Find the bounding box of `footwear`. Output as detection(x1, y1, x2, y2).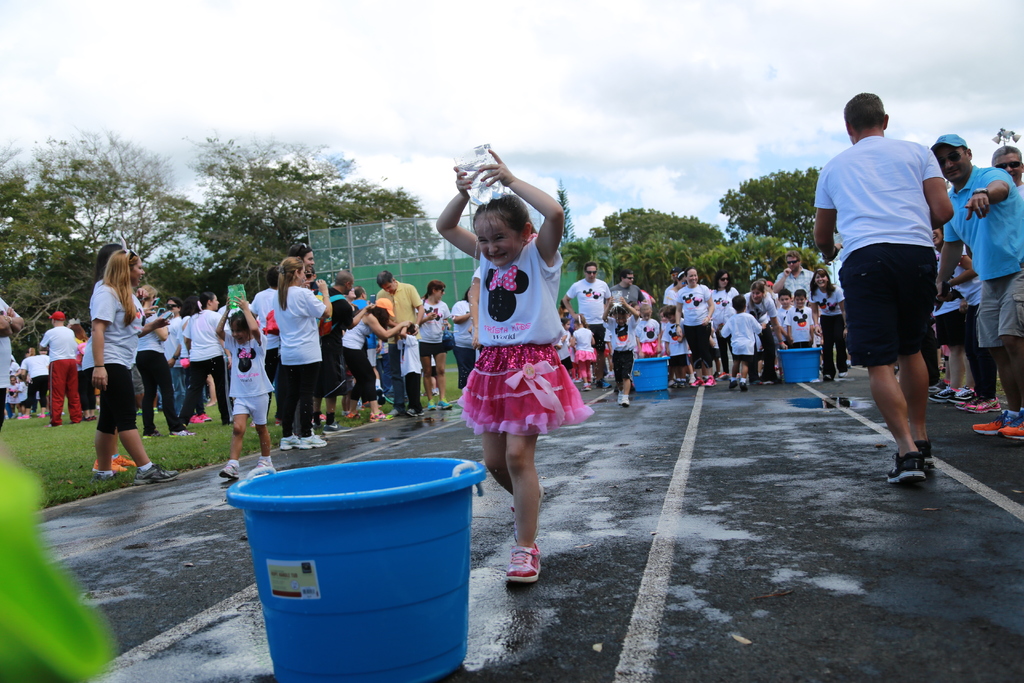
detection(199, 411, 214, 422).
